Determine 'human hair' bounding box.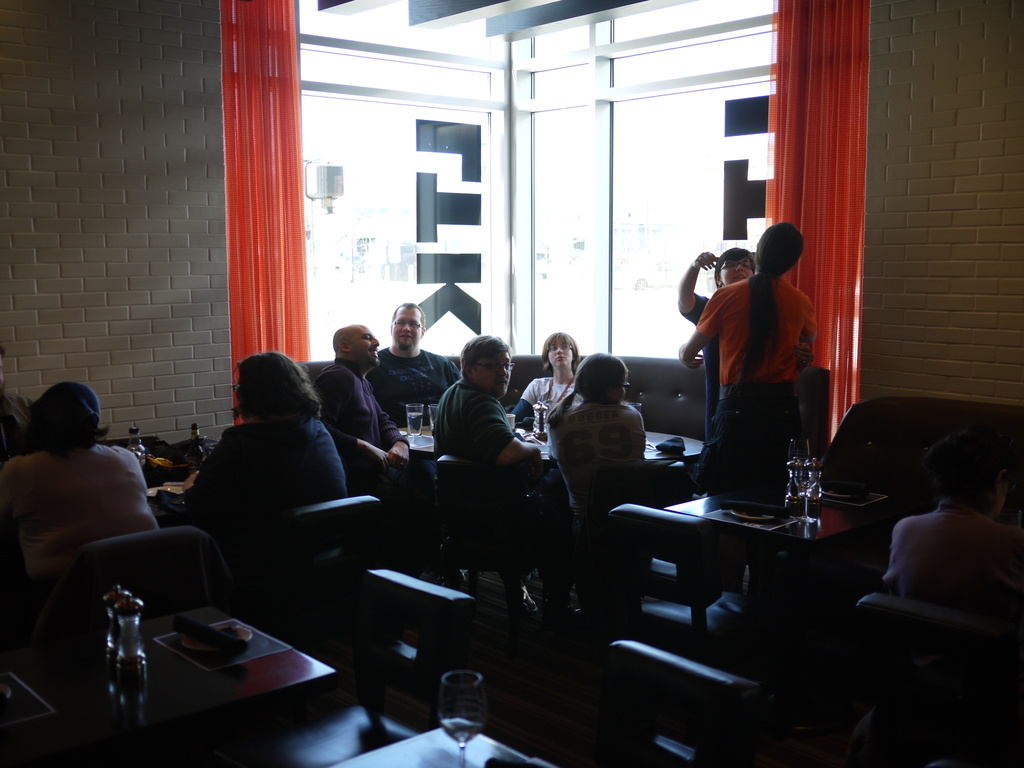
Determined: bbox=[735, 220, 806, 390].
